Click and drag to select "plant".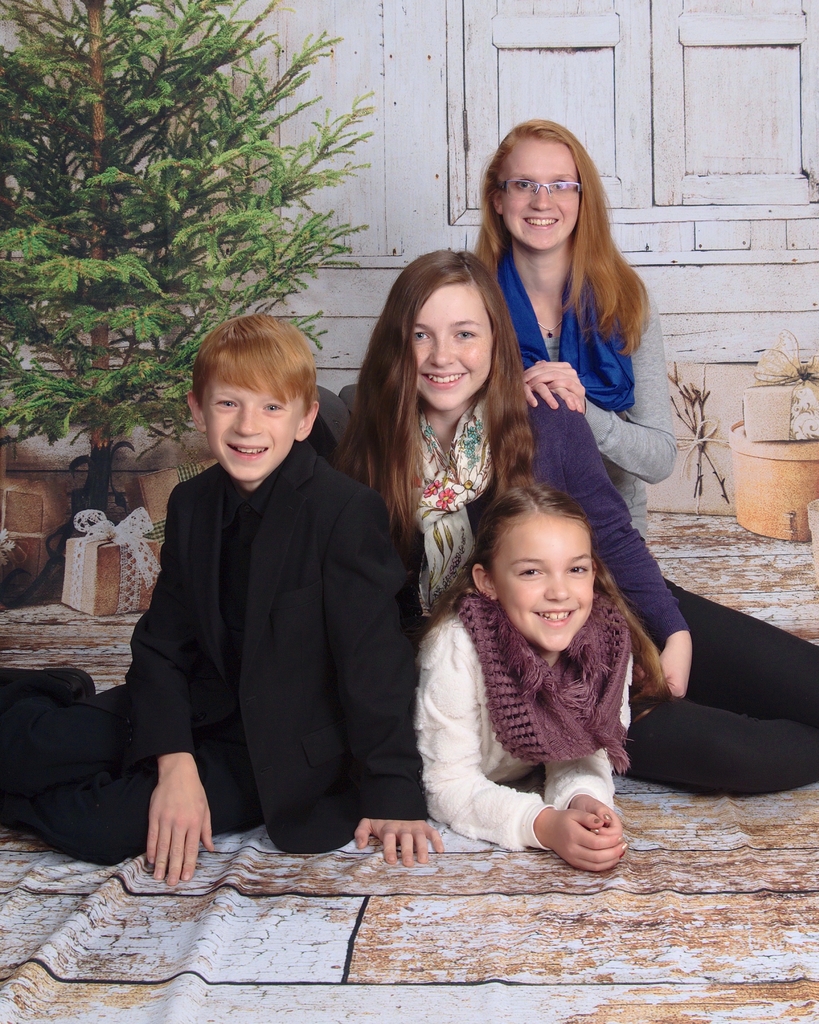
Selection: <box>18,31,386,480</box>.
